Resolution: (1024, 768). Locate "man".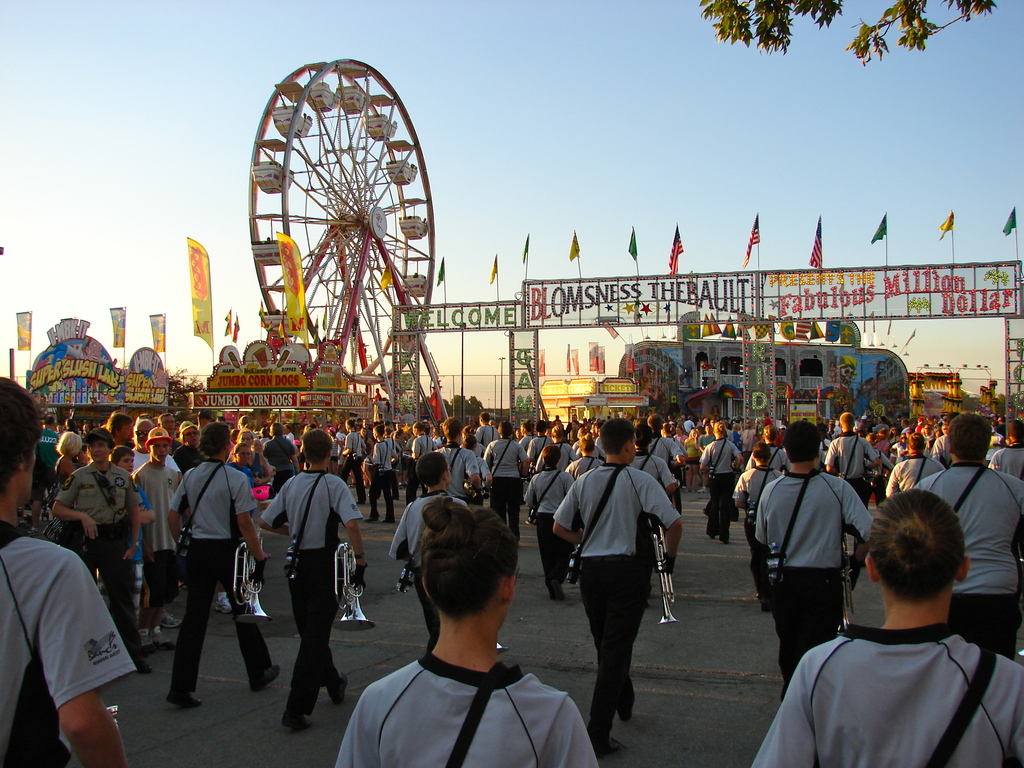
<bbox>431, 414, 481, 502</bbox>.
